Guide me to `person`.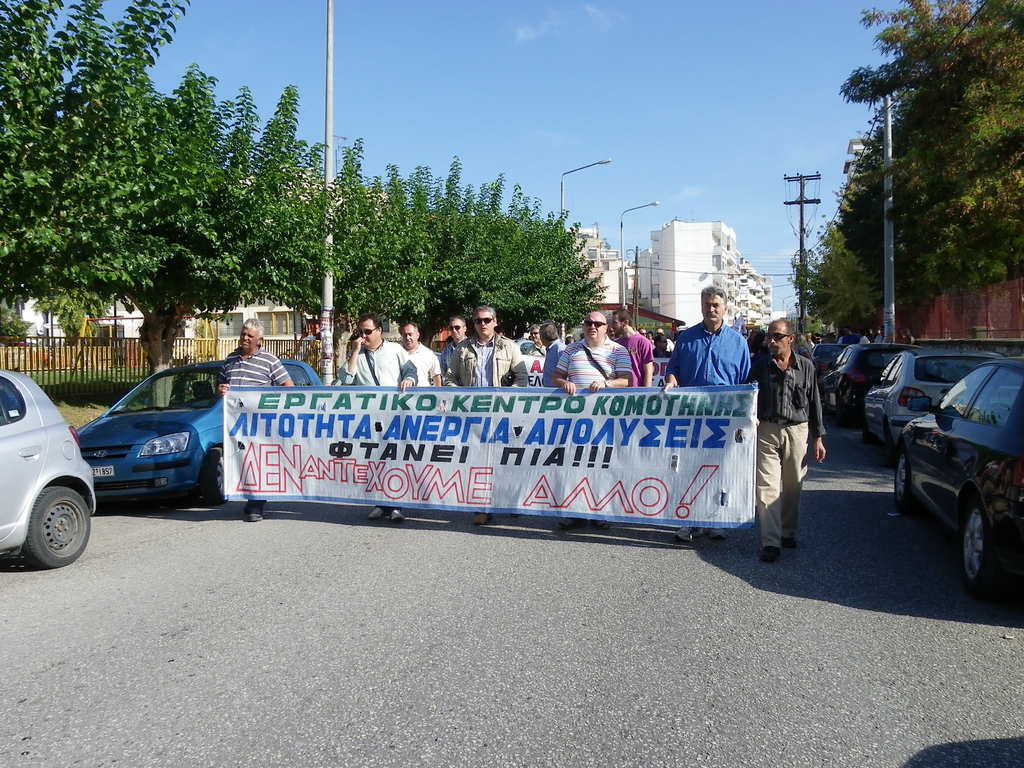
Guidance: {"x1": 448, "y1": 301, "x2": 527, "y2": 388}.
